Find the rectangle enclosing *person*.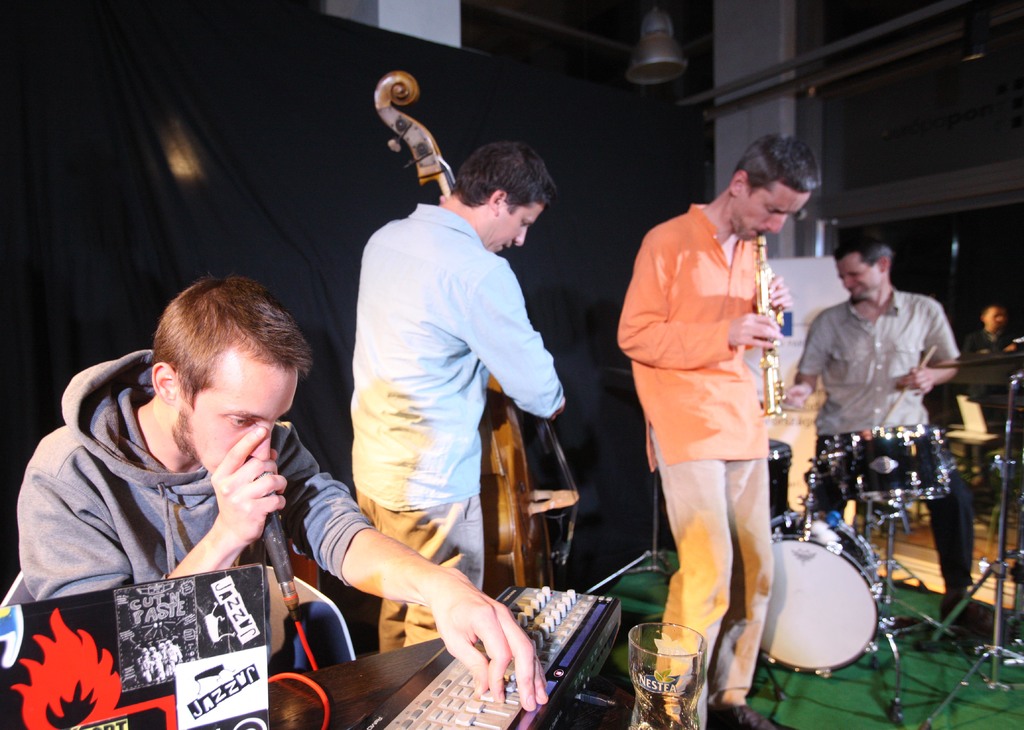
pyautogui.locateOnScreen(785, 235, 963, 615).
